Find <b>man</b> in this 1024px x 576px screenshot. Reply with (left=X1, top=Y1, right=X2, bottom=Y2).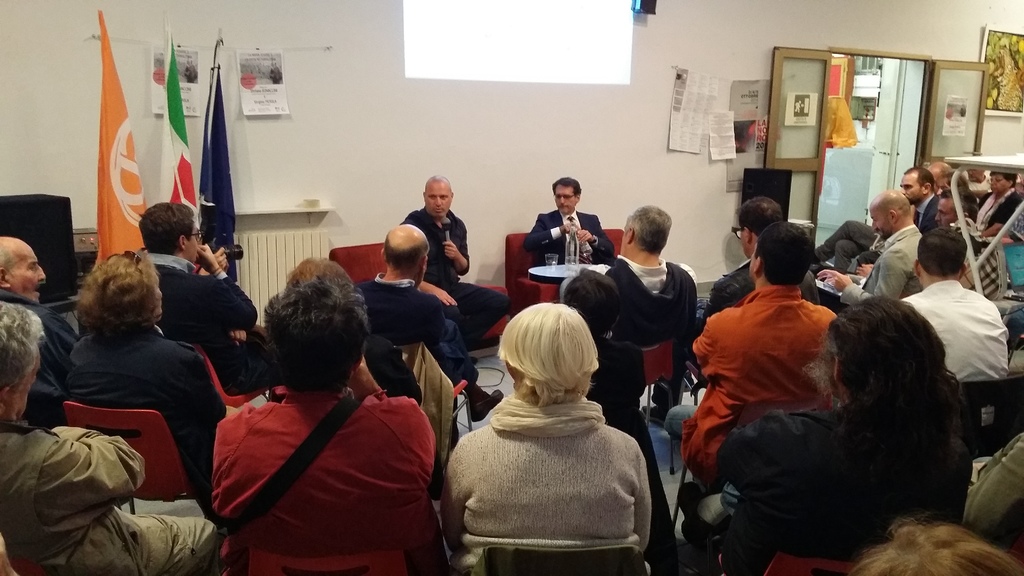
(left=202, top=276, right=449, bottom=575).
